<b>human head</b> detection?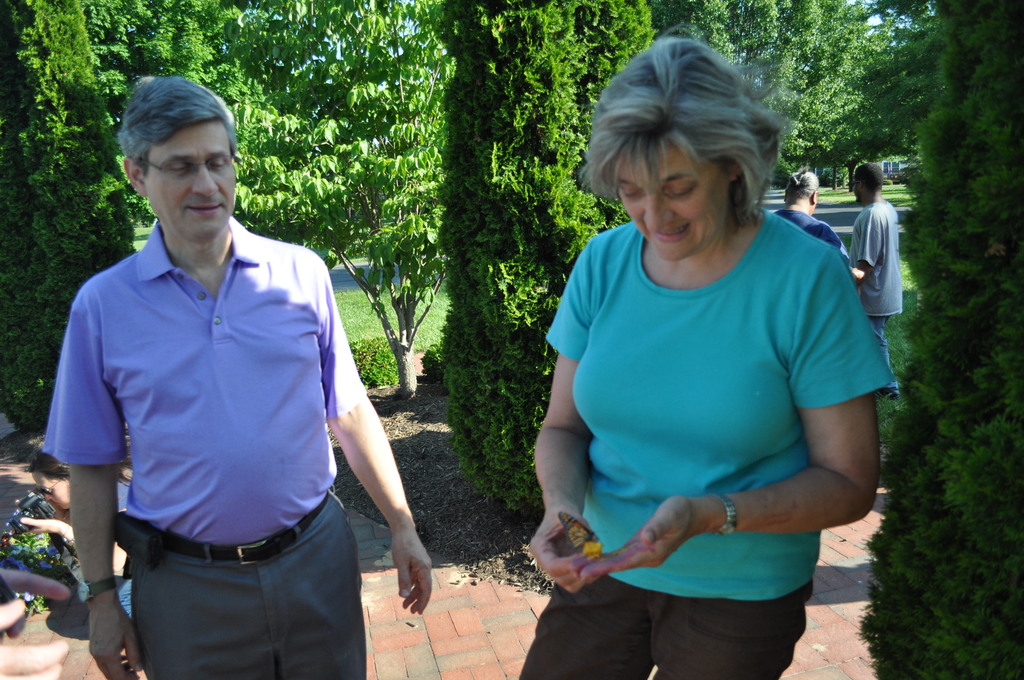
<box>594,42,790,266</box>
